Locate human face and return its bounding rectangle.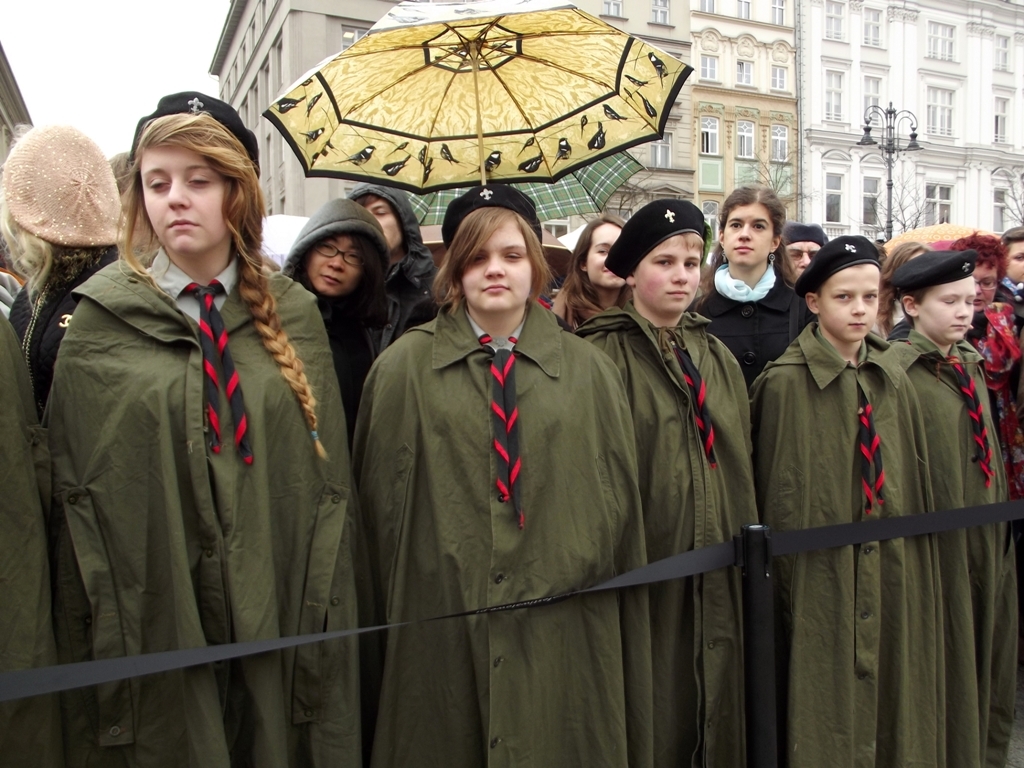
box(357, 191, 410, 255).
